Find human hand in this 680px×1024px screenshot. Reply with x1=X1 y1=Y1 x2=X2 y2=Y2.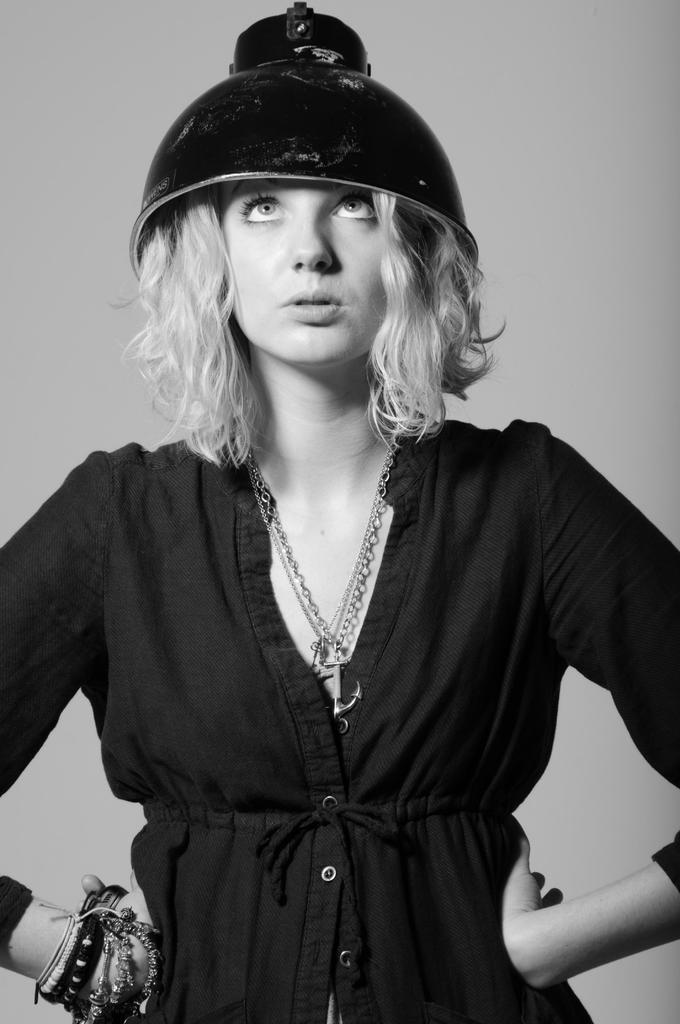
x1=502 y1=833 x2=565 y2=990.
